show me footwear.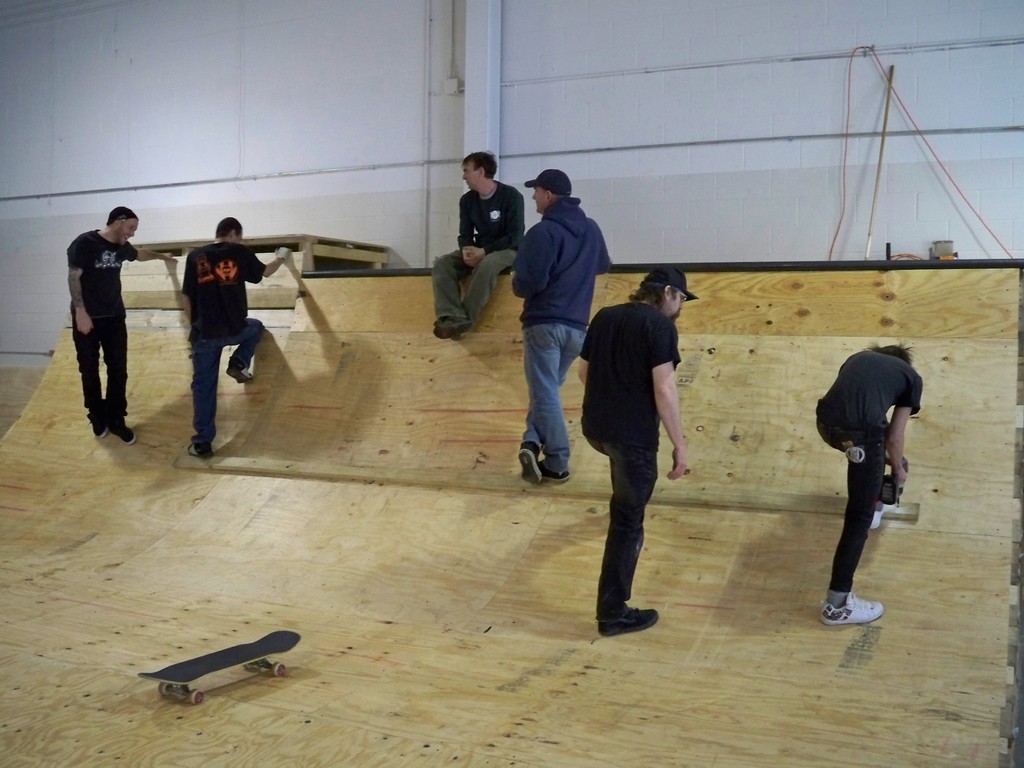
footwear is here: bbox=[822, 568, 892, 646].
